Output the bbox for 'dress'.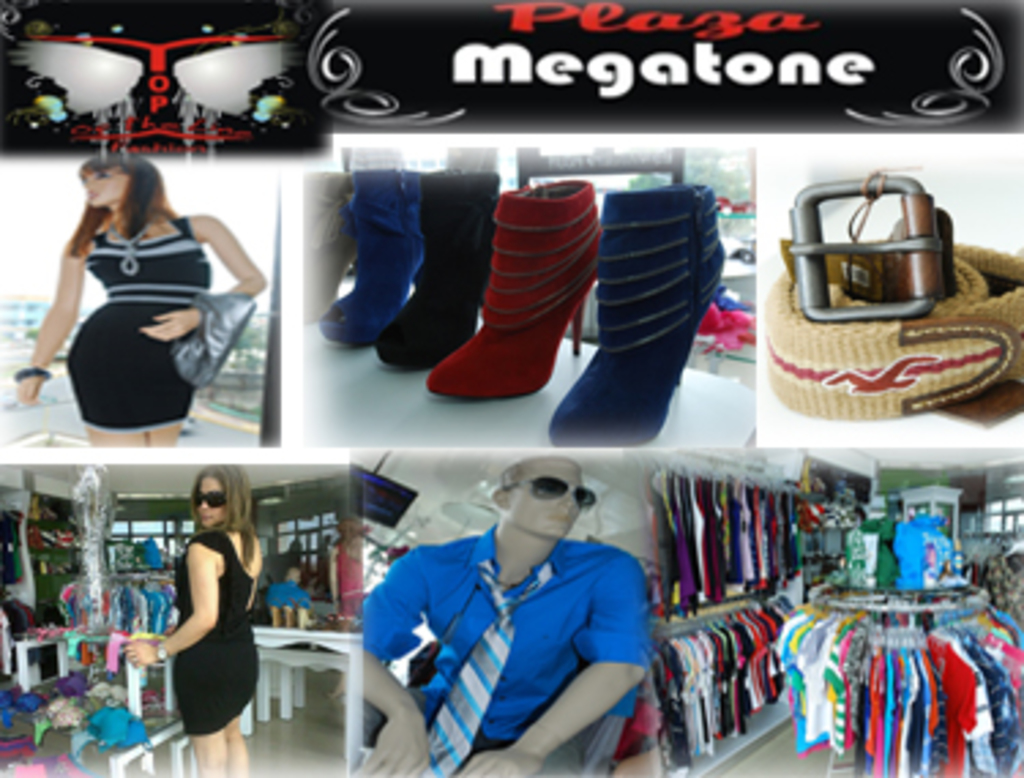
box(142, 521, 246, 740).
